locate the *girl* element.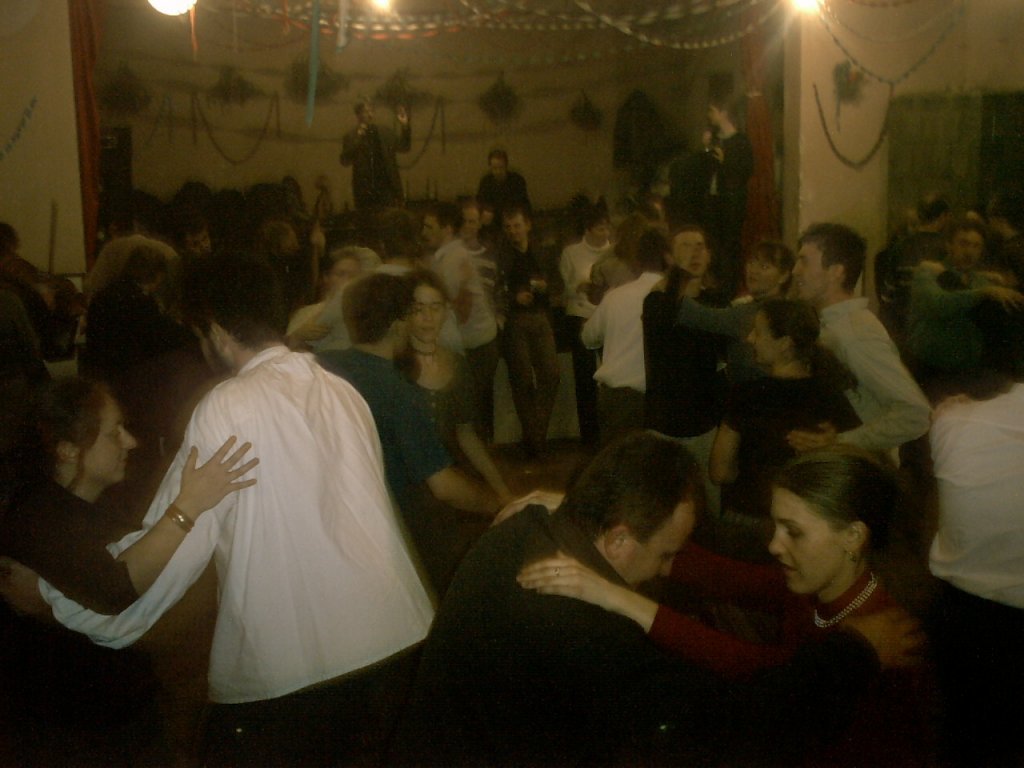
Element bbox: detection(699, 97, 753, 292).
